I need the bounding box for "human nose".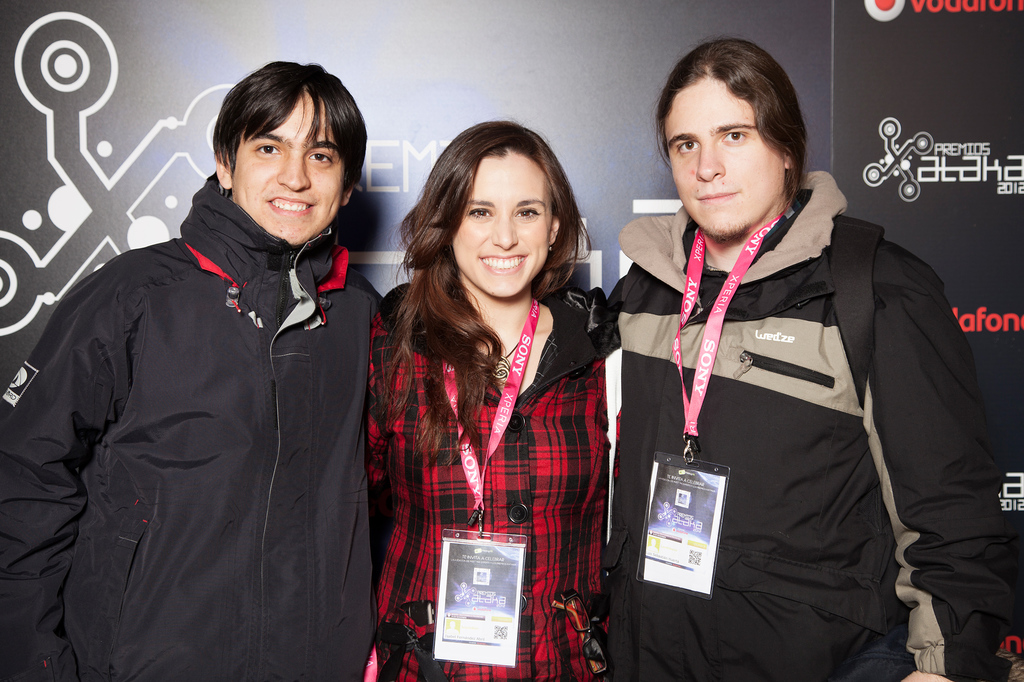
Here it is: locate(490, 217, 520, 250).
